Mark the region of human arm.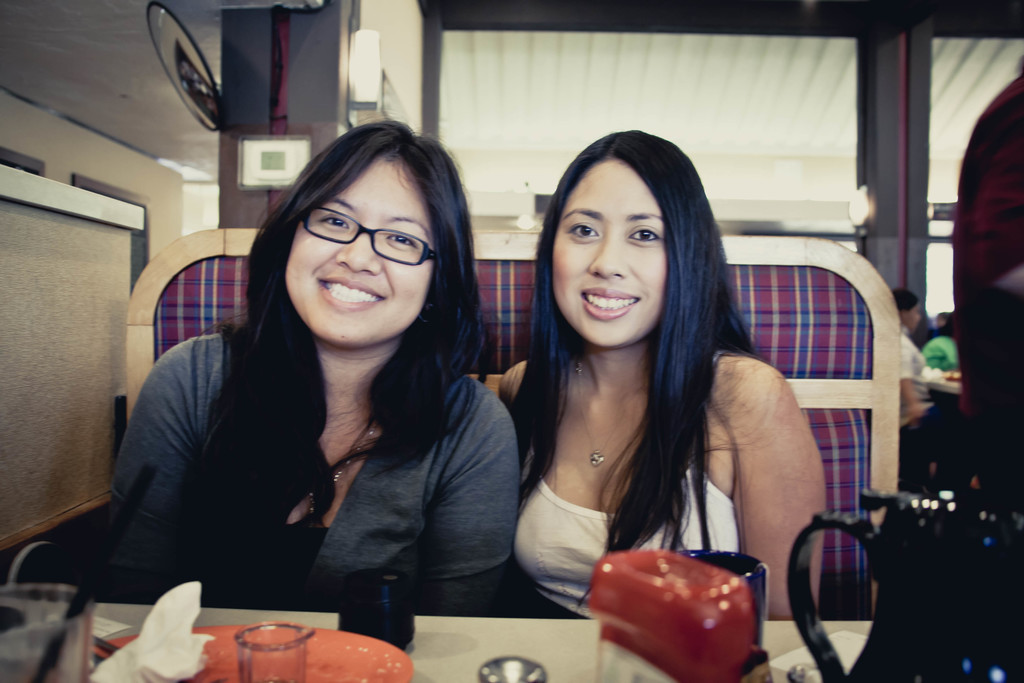
Region: bbox=[92, 342, 194, 604].
